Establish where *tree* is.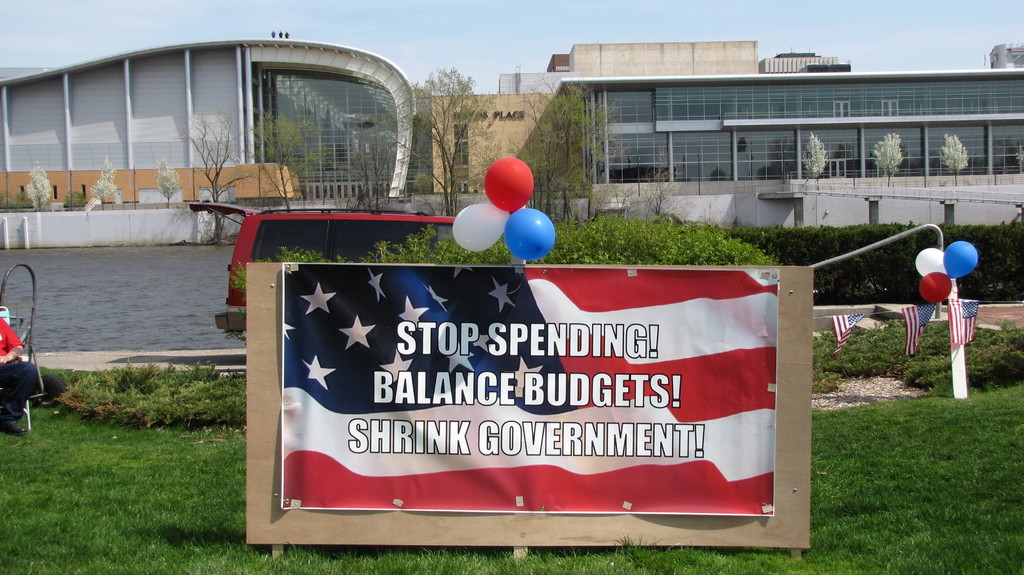
Established at x1=83 y1=156 x2=115 y2=206.
